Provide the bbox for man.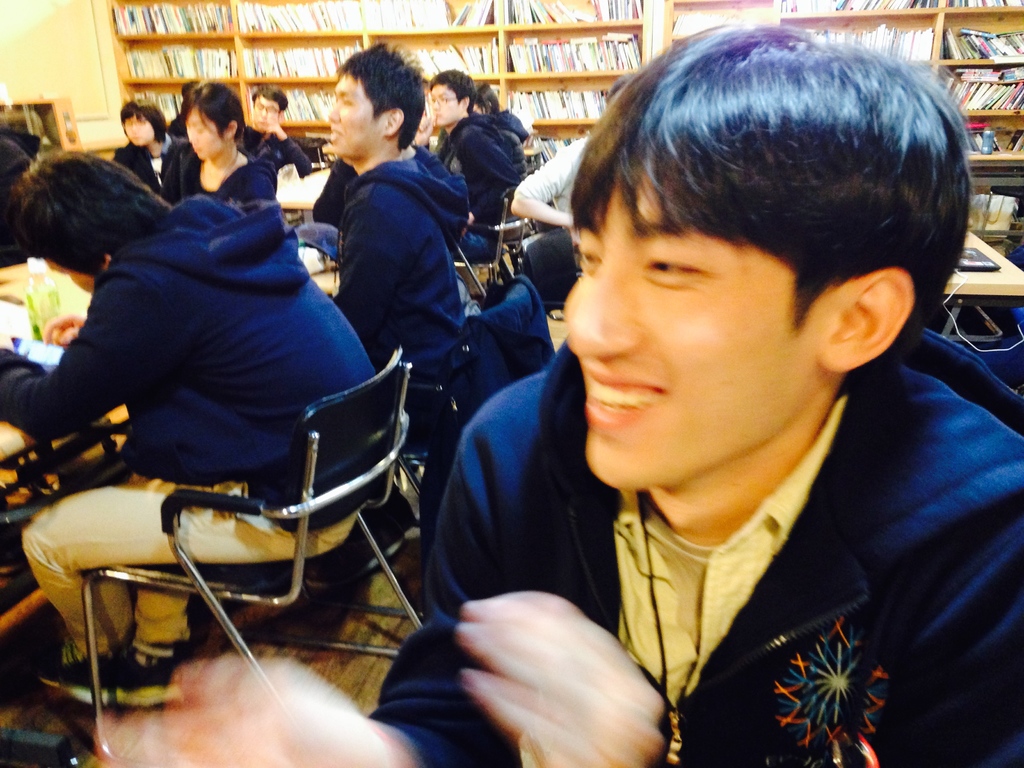
bbox=(239, 87, 320, 184).
